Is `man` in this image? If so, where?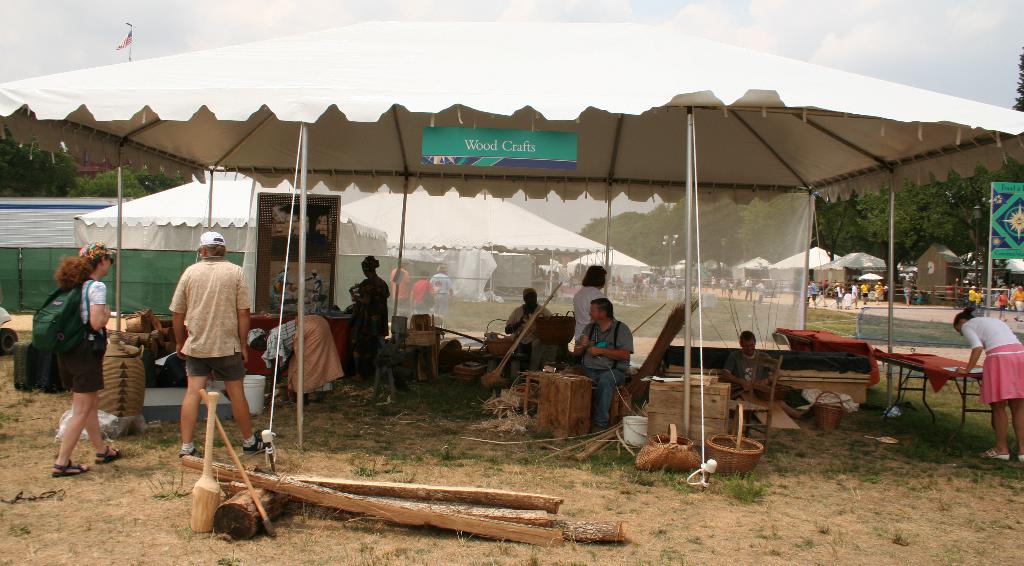
Yes, at Rect(721, 330, 779, 398).
